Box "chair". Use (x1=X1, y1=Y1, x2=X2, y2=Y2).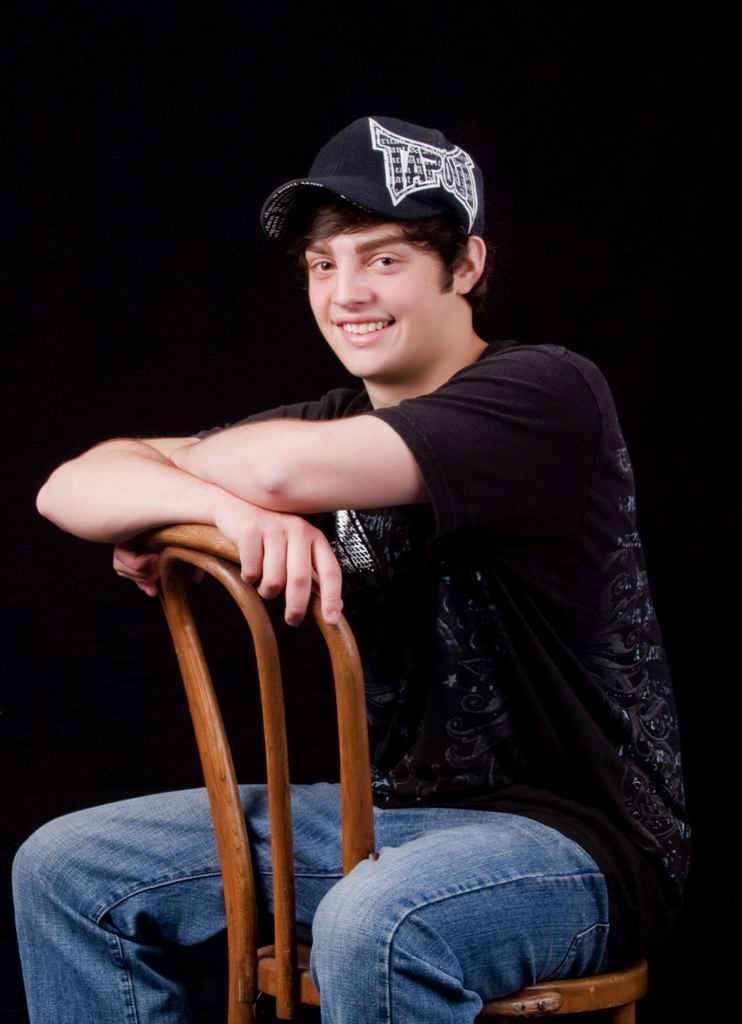
(x1=154, y1=525, x2=643, y2=1023).
